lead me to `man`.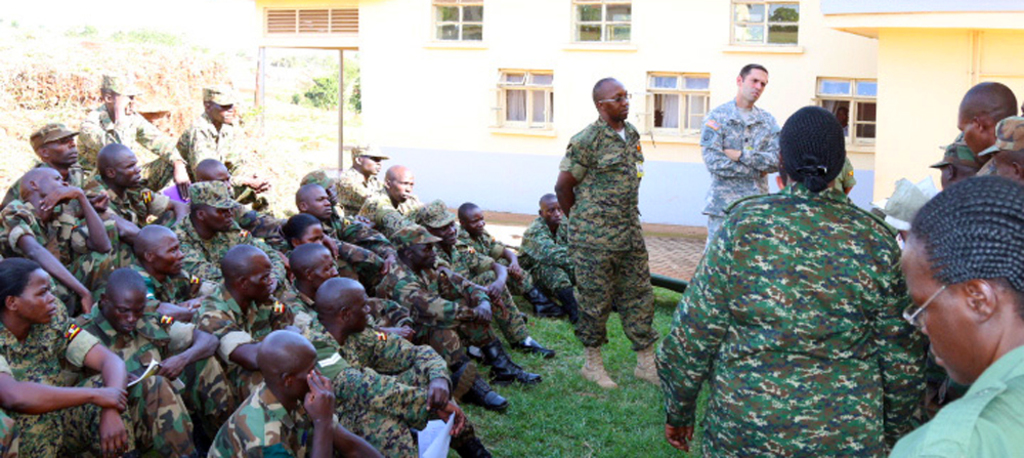
Lead to <box>520,195,591,320</box>.
